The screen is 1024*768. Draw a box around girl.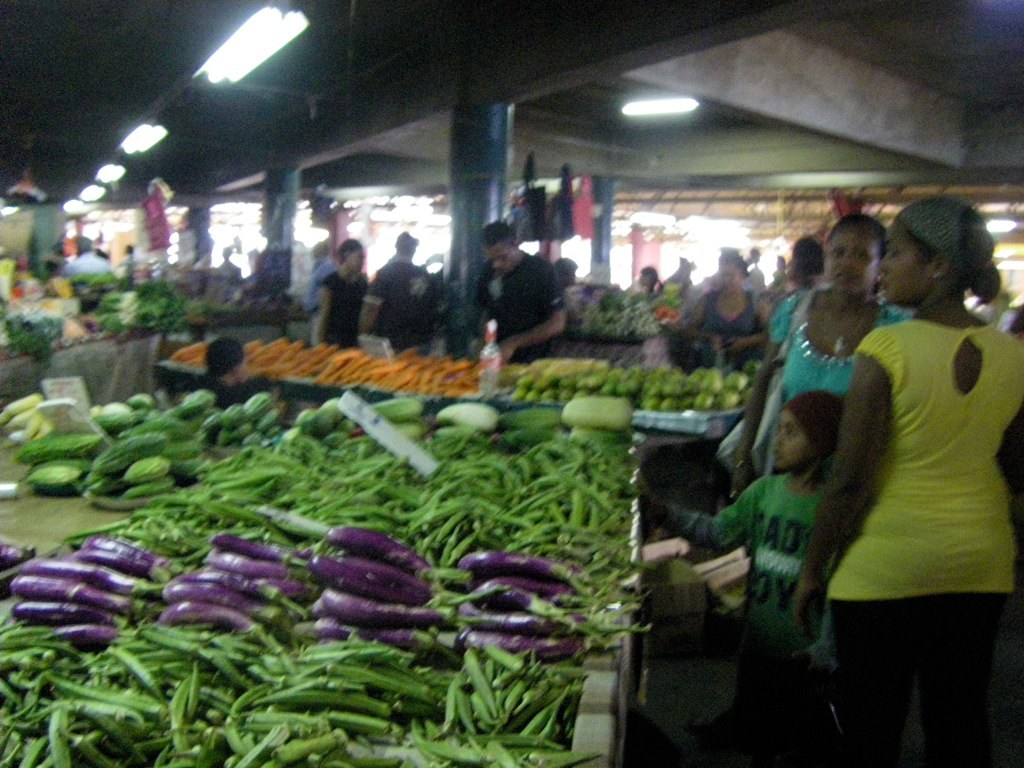
crop(637, 269, 659, 295).
